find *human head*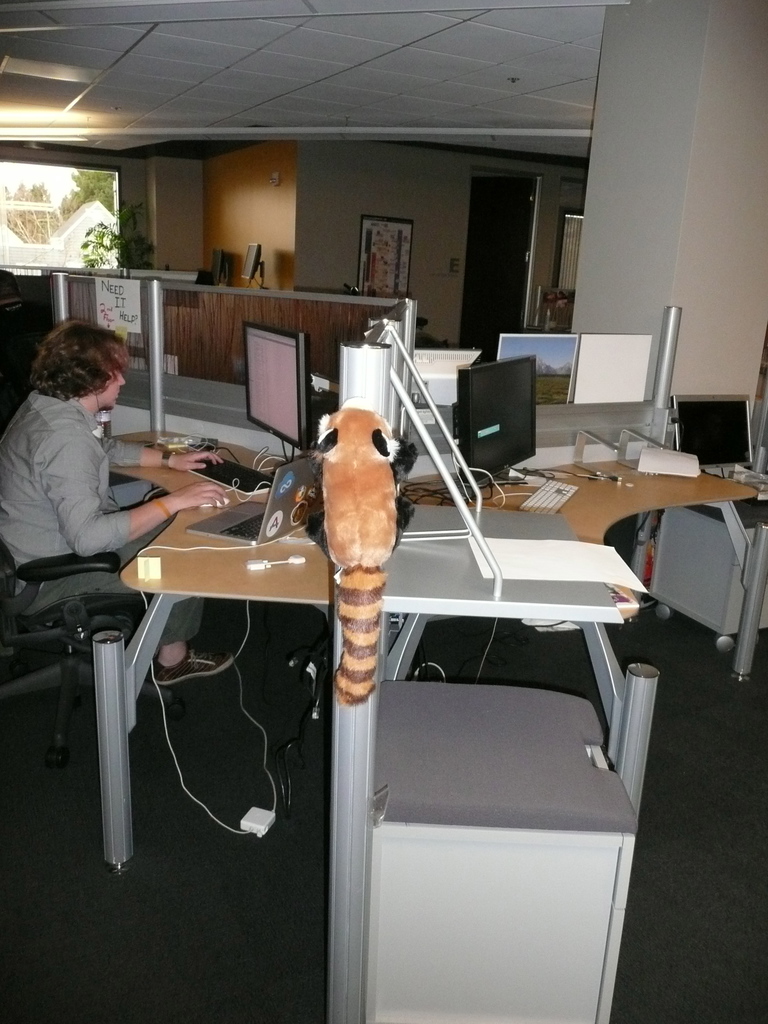
<box>30,312,135,412</box>
